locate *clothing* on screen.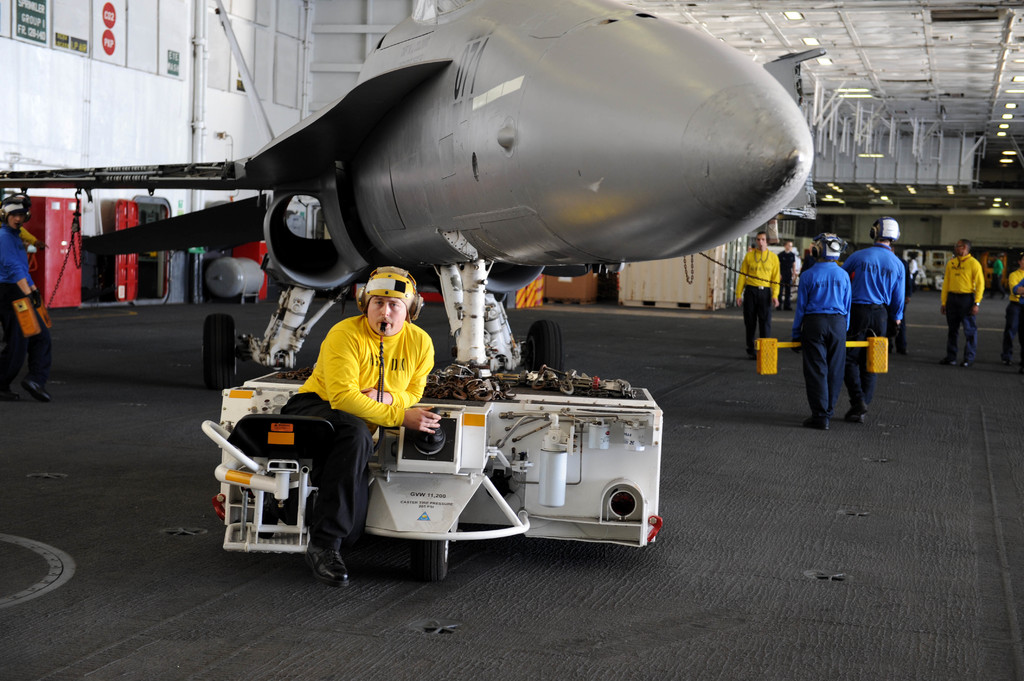
On screen at BBox(938, 252, 978, 303).
